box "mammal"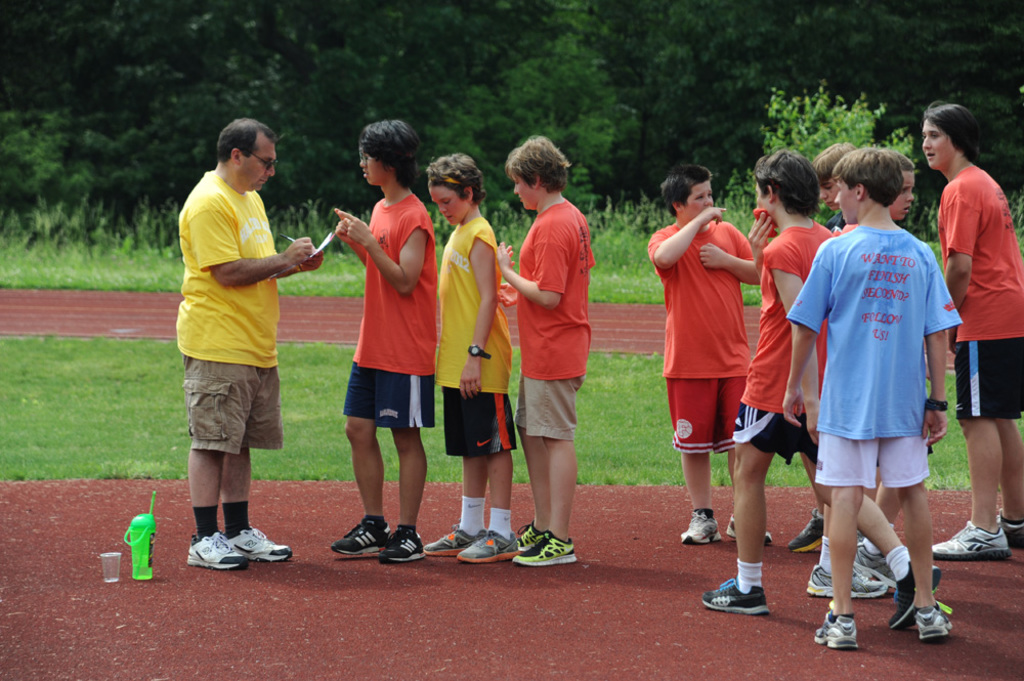
region(643, 166, 769, 542)
